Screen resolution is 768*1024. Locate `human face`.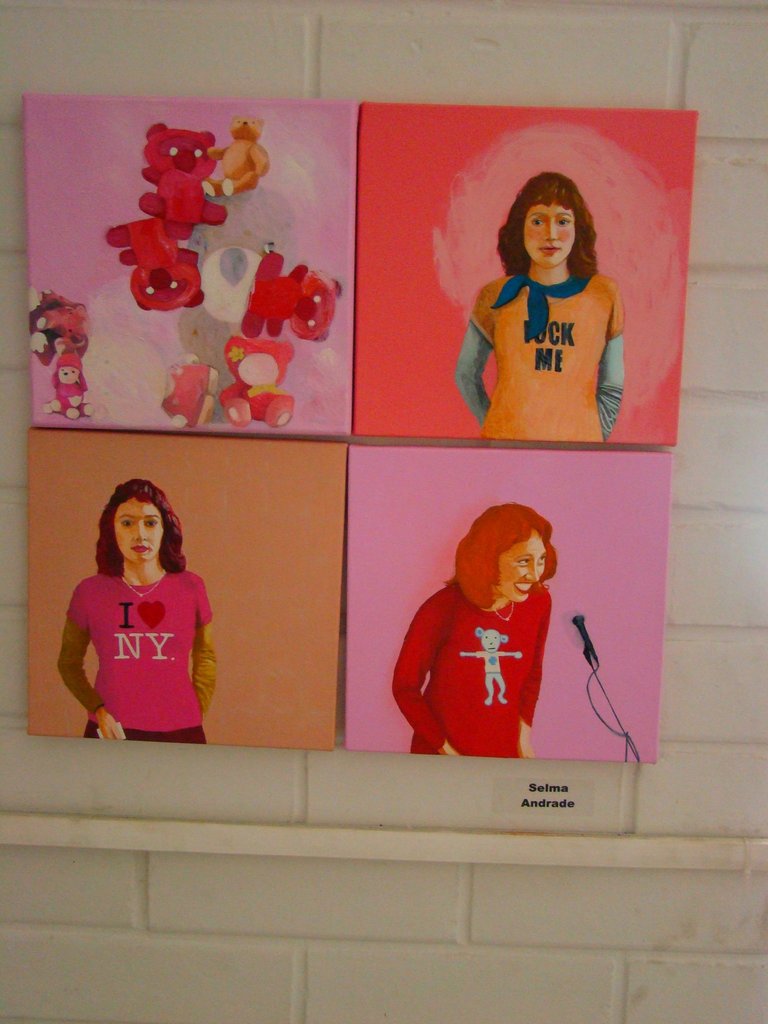
select_region(515, 200, 577, 271).
